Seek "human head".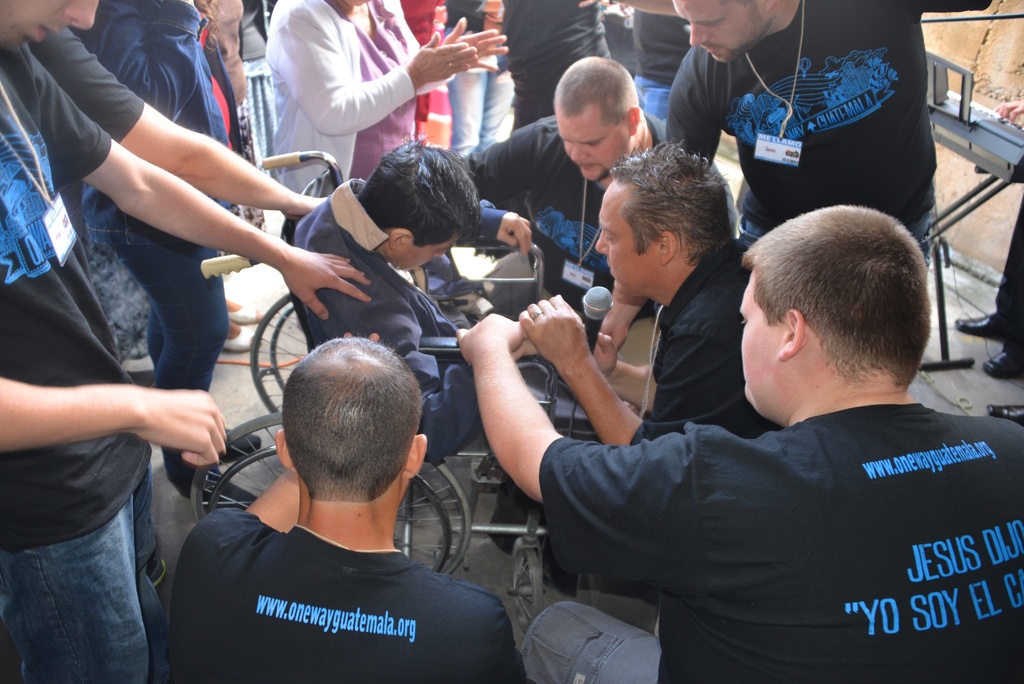
{"x1": 280, "y1": 335, "x2": 430, "y2": 515}.
